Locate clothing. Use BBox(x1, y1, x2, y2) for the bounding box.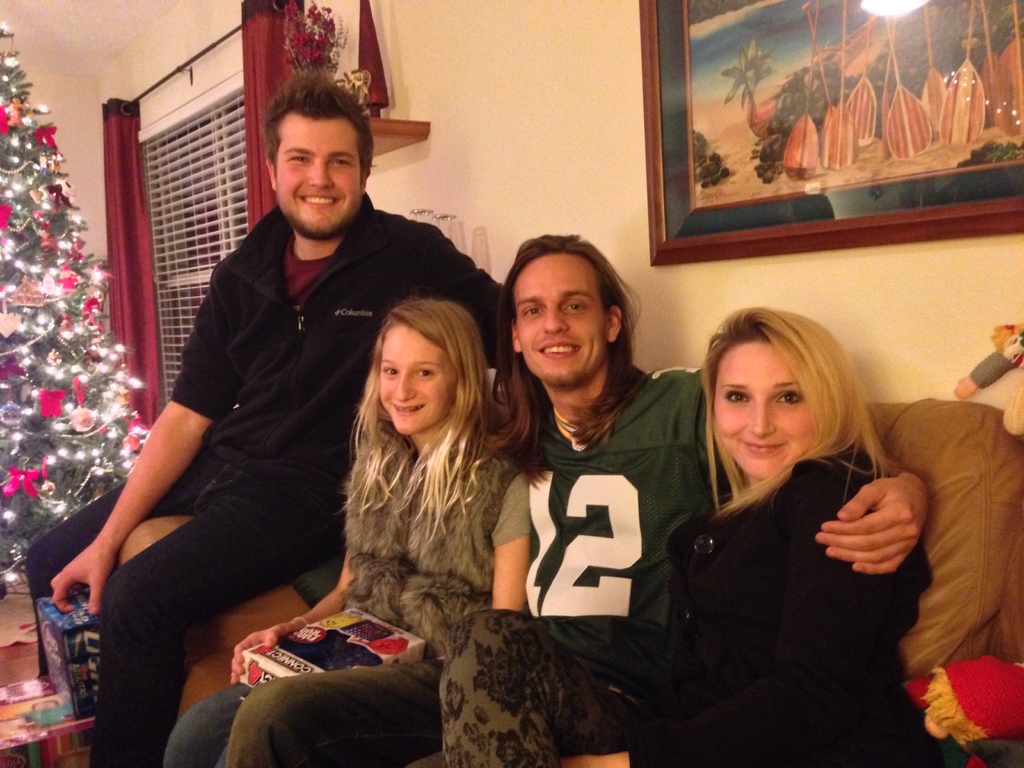
BBox(24, 191, 511, 763).
